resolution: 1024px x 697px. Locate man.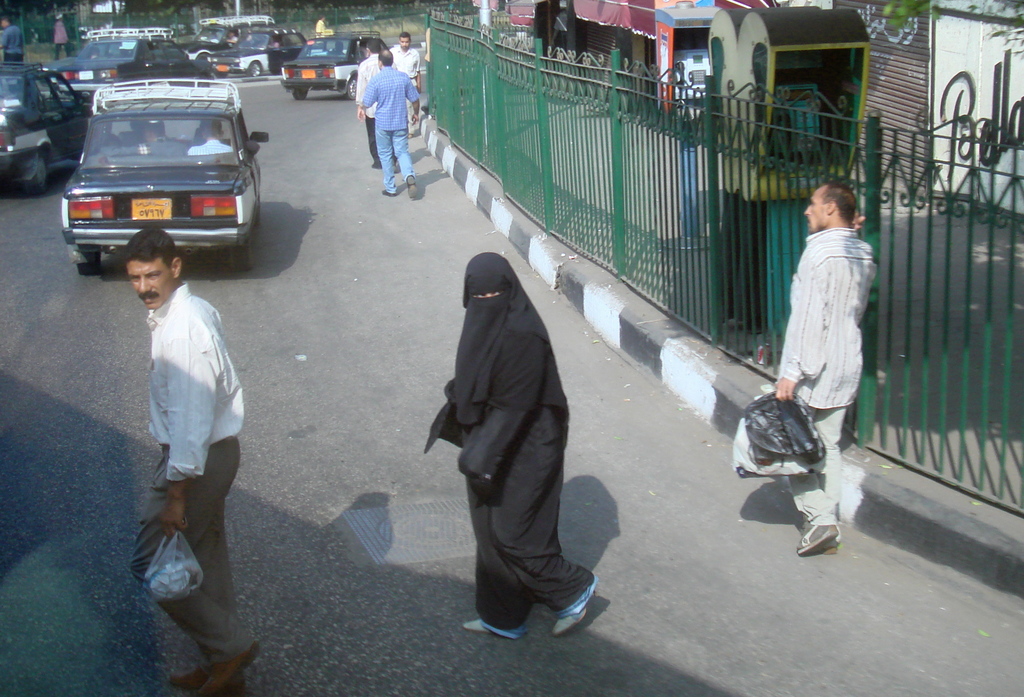
(388, 31, 421, 140).
